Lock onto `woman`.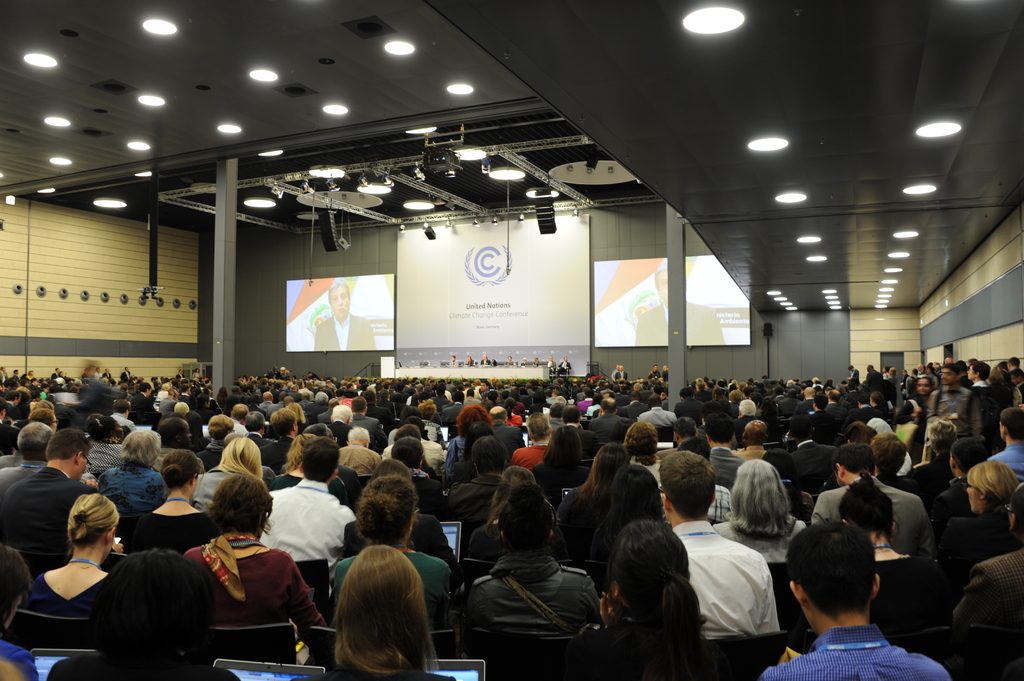
Locked: box=[316, 545, 456, 680].
